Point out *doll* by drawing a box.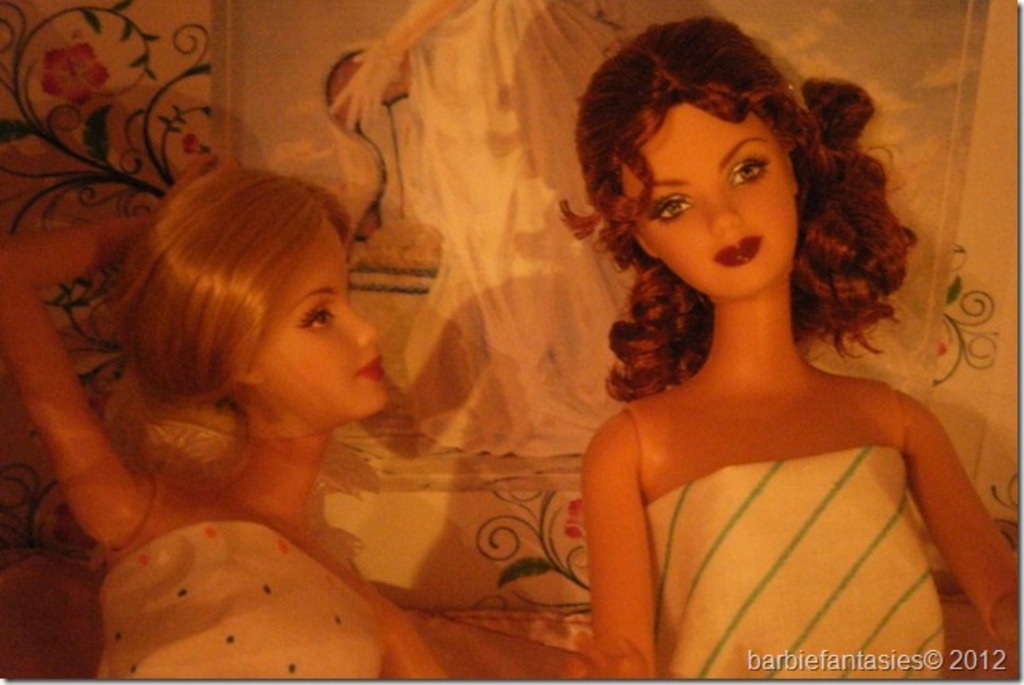
{"left": 563, "top": 11, "right": 1014, "bottom": 675}.
